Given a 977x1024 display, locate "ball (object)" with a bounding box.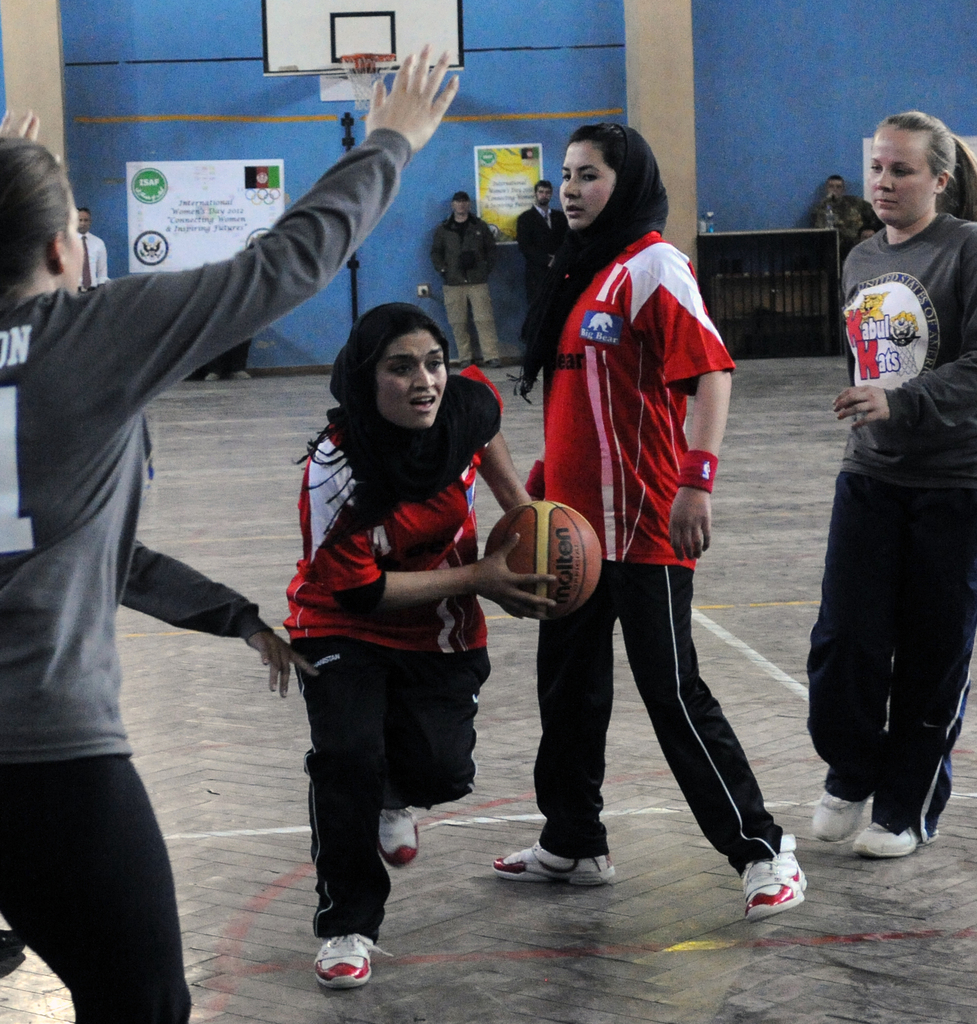
Located: 490, 504, 603, 612.
